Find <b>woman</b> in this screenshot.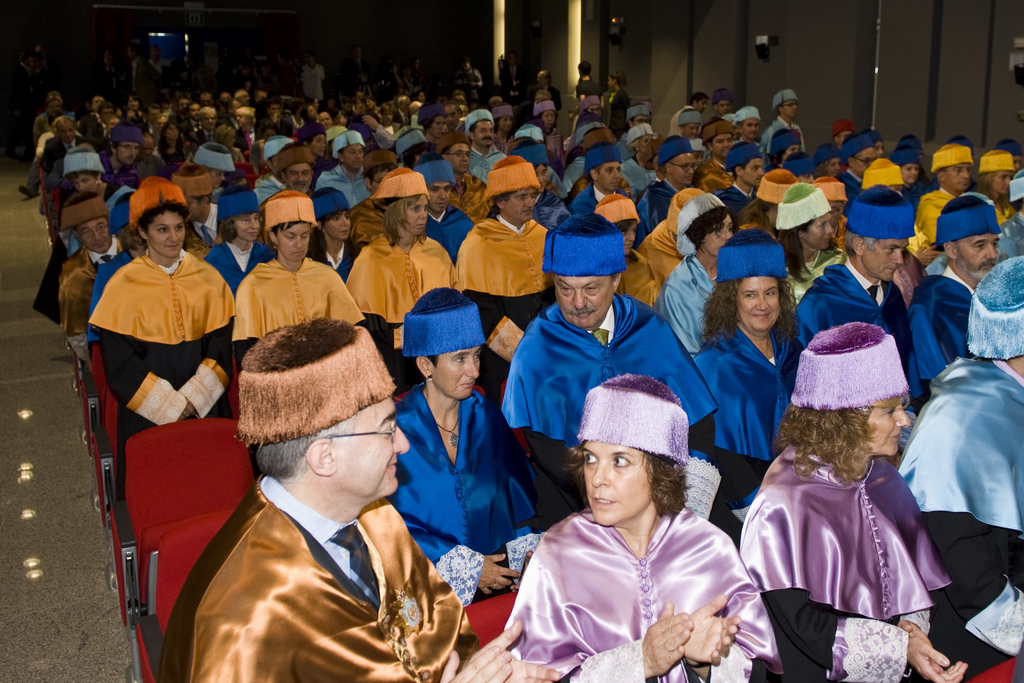
The bounding box for <b>woman</b> is [x1=308, y1=186, x2=368, y2=289].
